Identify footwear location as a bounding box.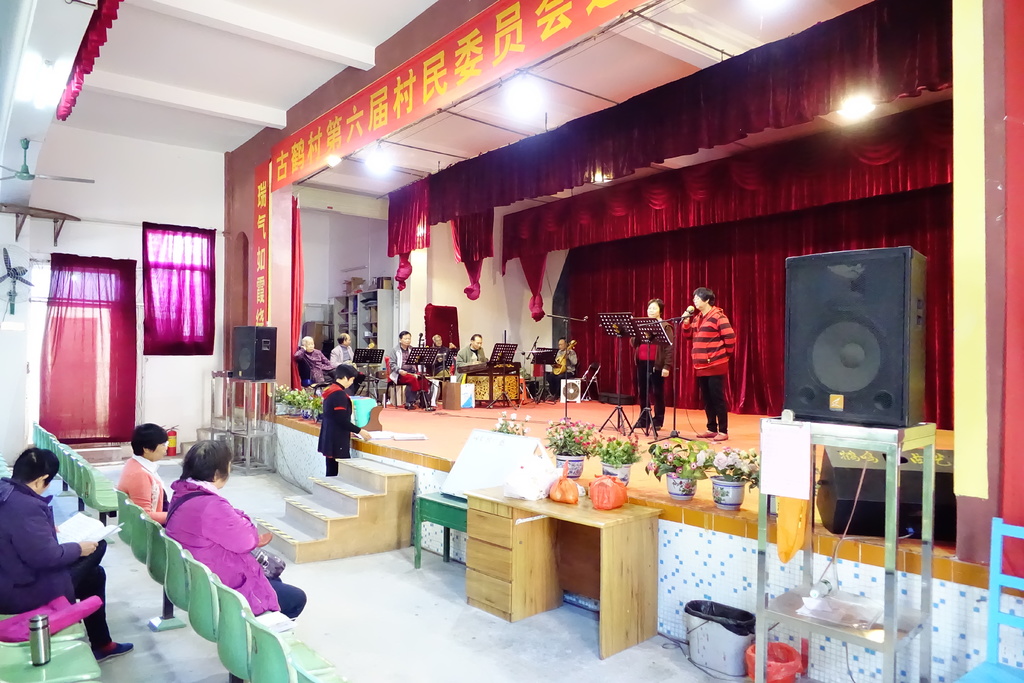
rect(93, 642, 134, 667).
